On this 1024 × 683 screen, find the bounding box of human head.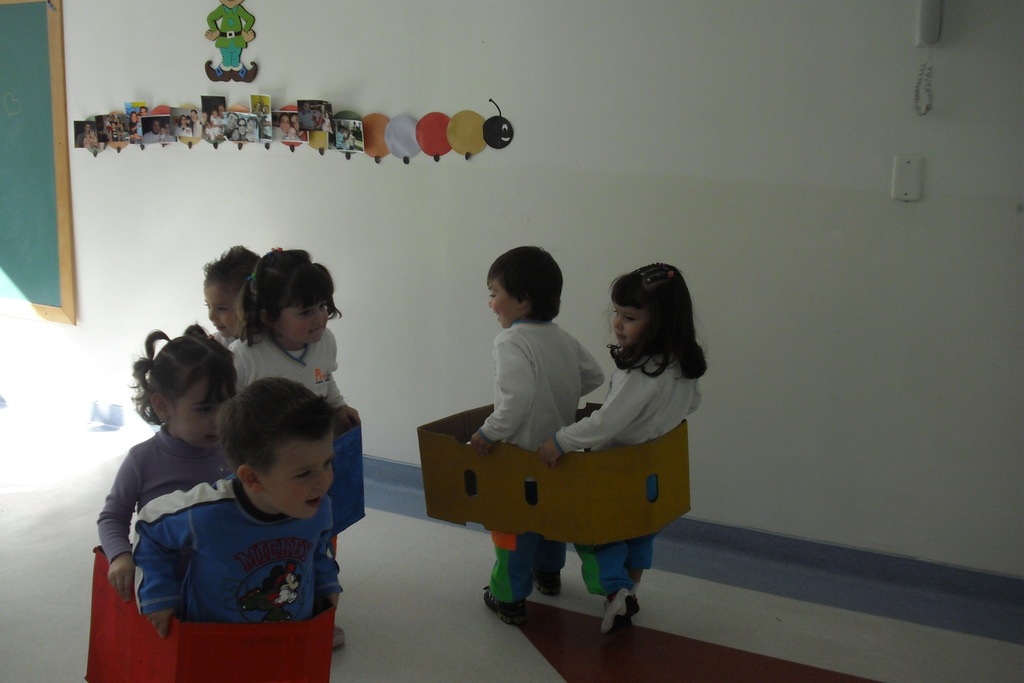
Bounding box: box=[207, 387, 349, 527].
